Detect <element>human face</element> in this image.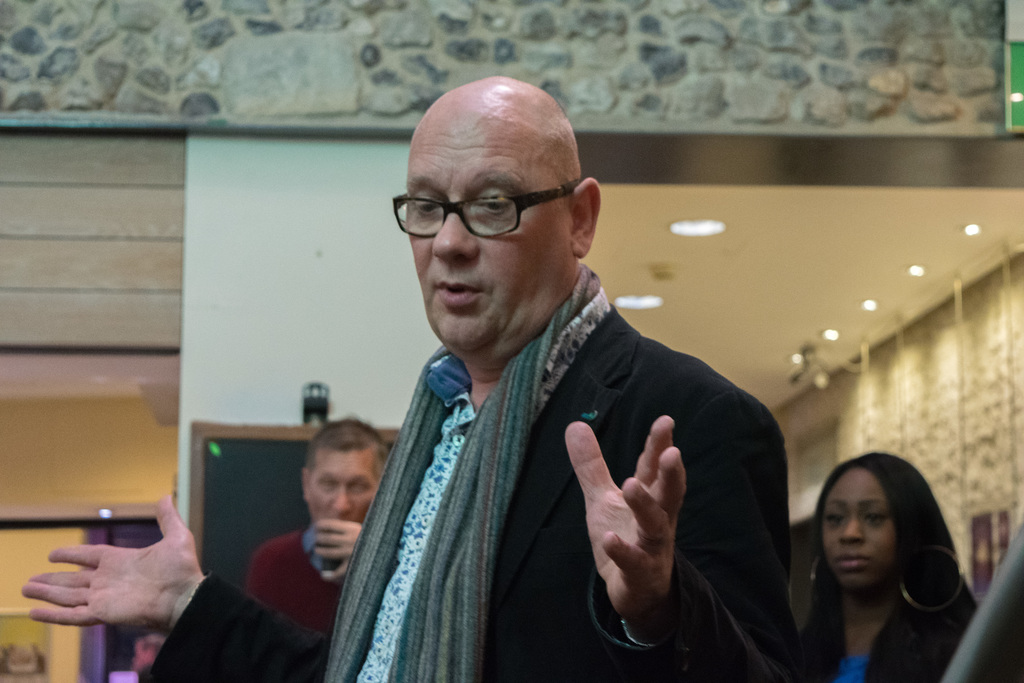
Detection: 815/469/895/595.
